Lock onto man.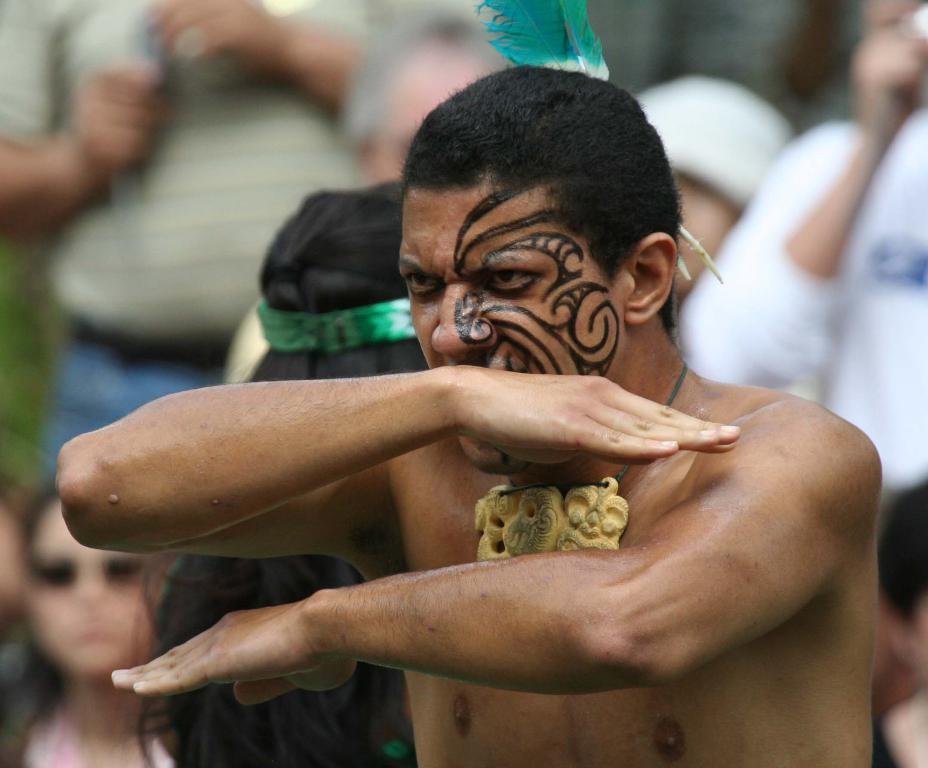
Locked: [x1=92, y1=117, x2=897, y2=744].
